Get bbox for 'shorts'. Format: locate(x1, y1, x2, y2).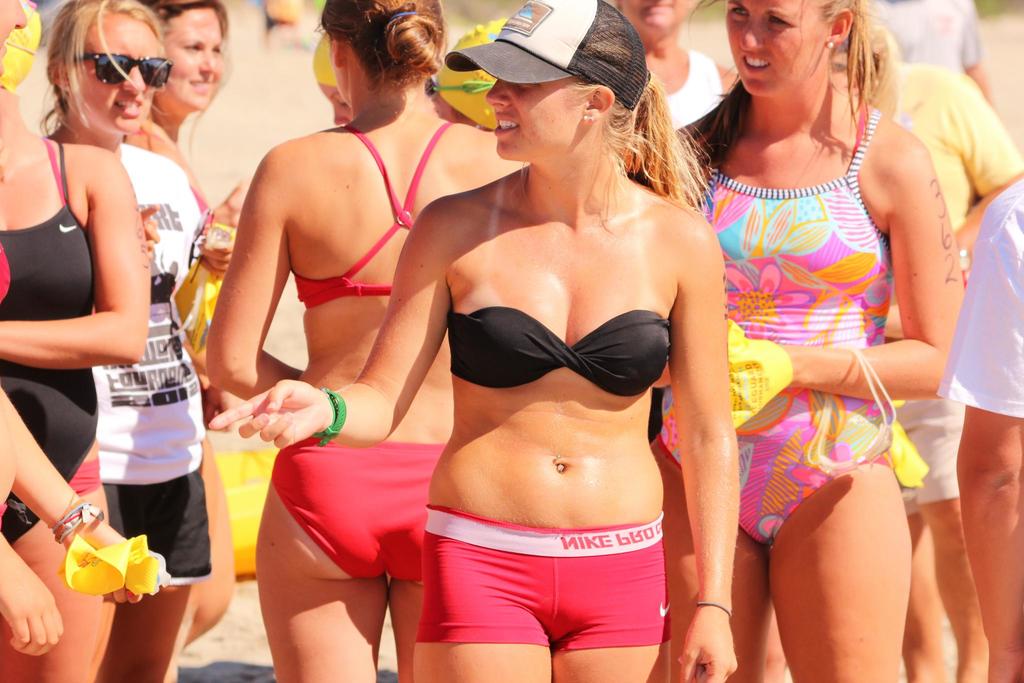
locate(897, 392, 968, 514).
